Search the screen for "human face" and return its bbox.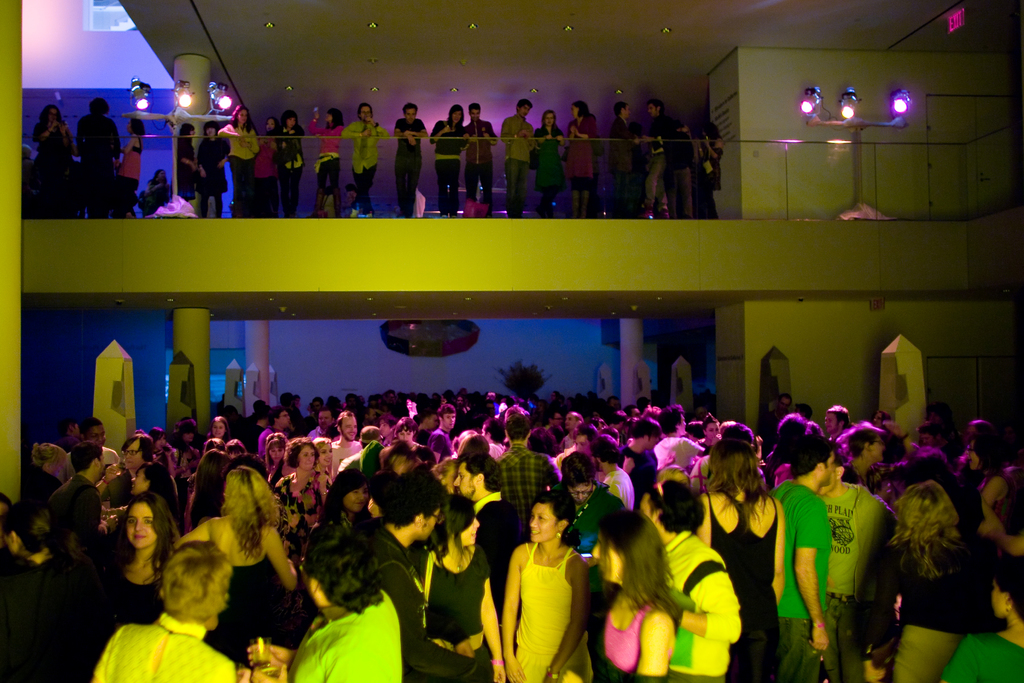
Found: box(316, 406, 333, 432).
